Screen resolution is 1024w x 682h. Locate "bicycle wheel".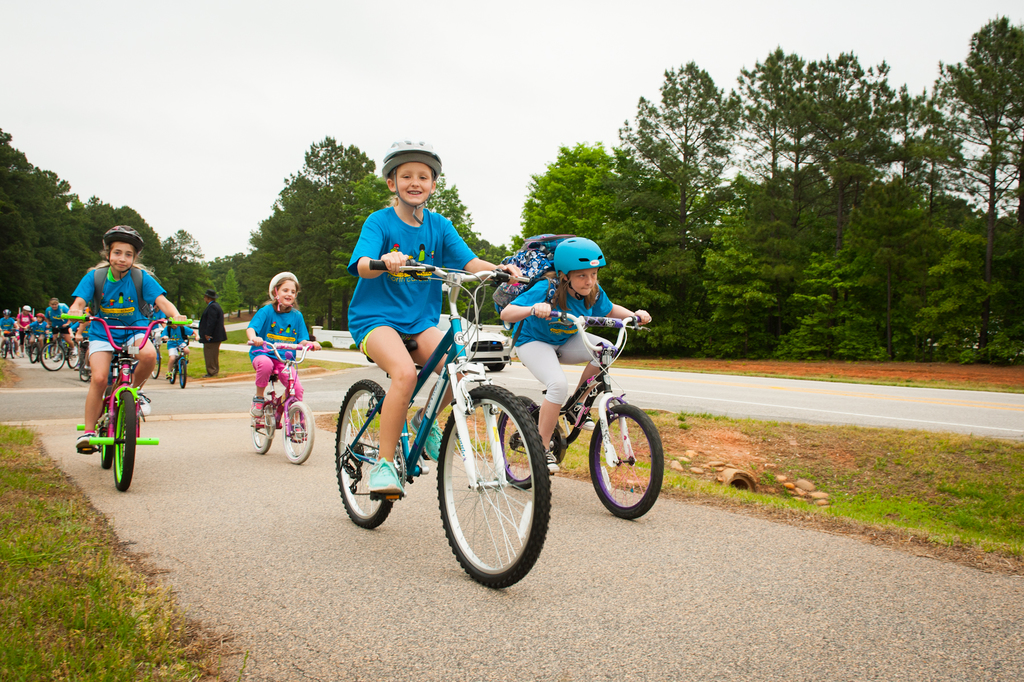
box=[335, 380, 390, 525].
